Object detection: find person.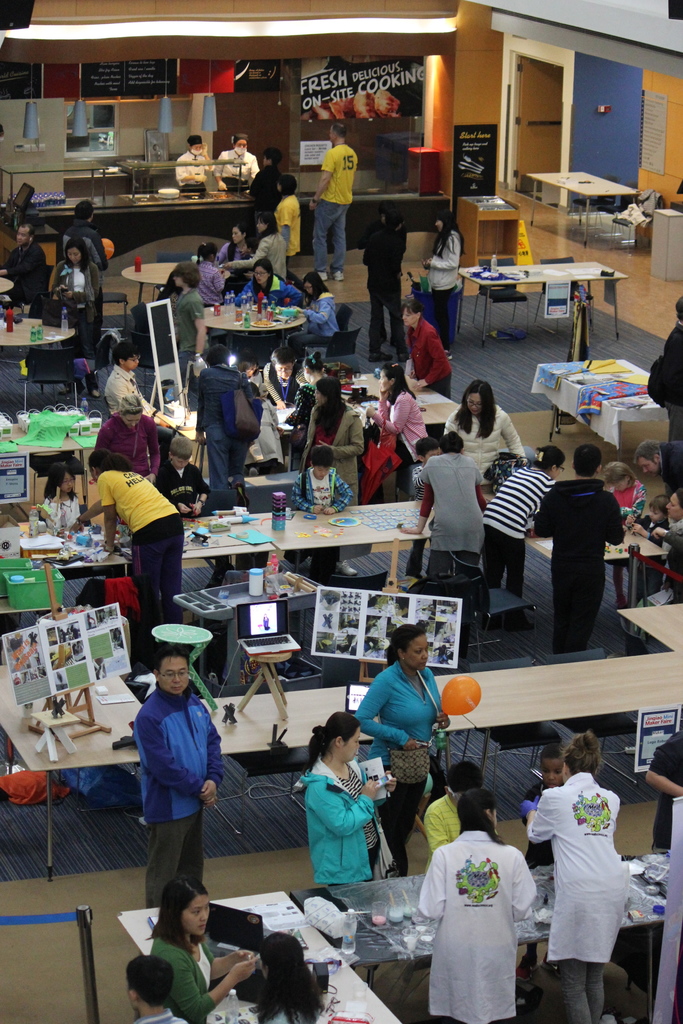
(x1=620, y1=488, x2=682, y2=610).
